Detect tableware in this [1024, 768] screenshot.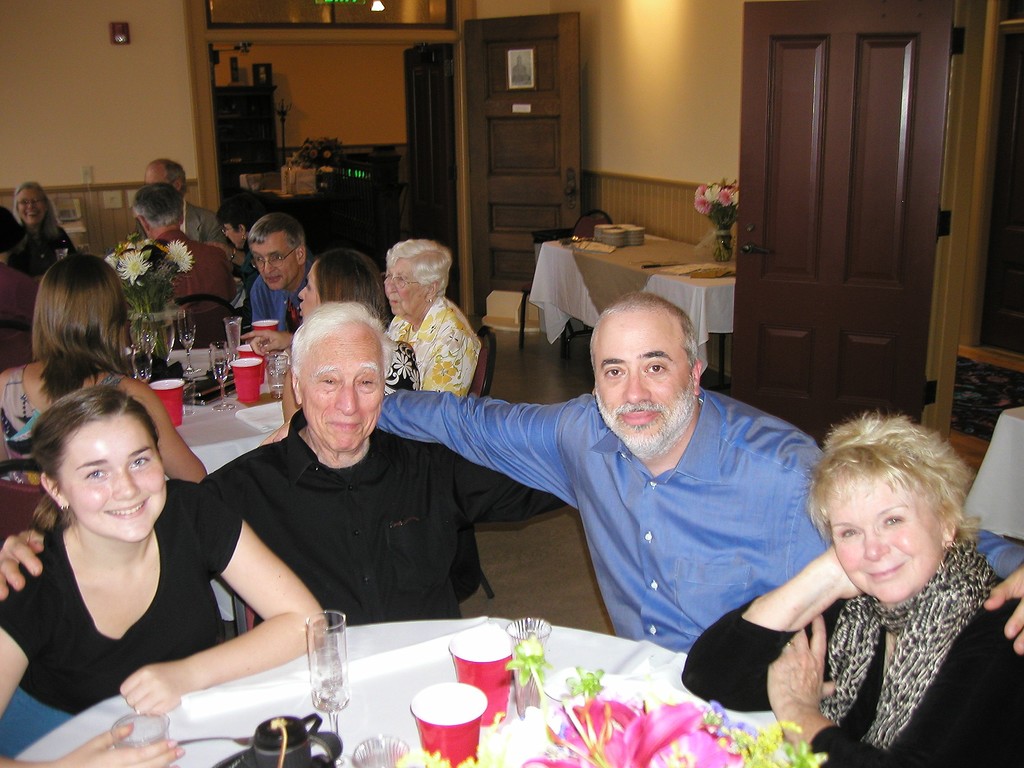
Detection: 148,376,184,429.
